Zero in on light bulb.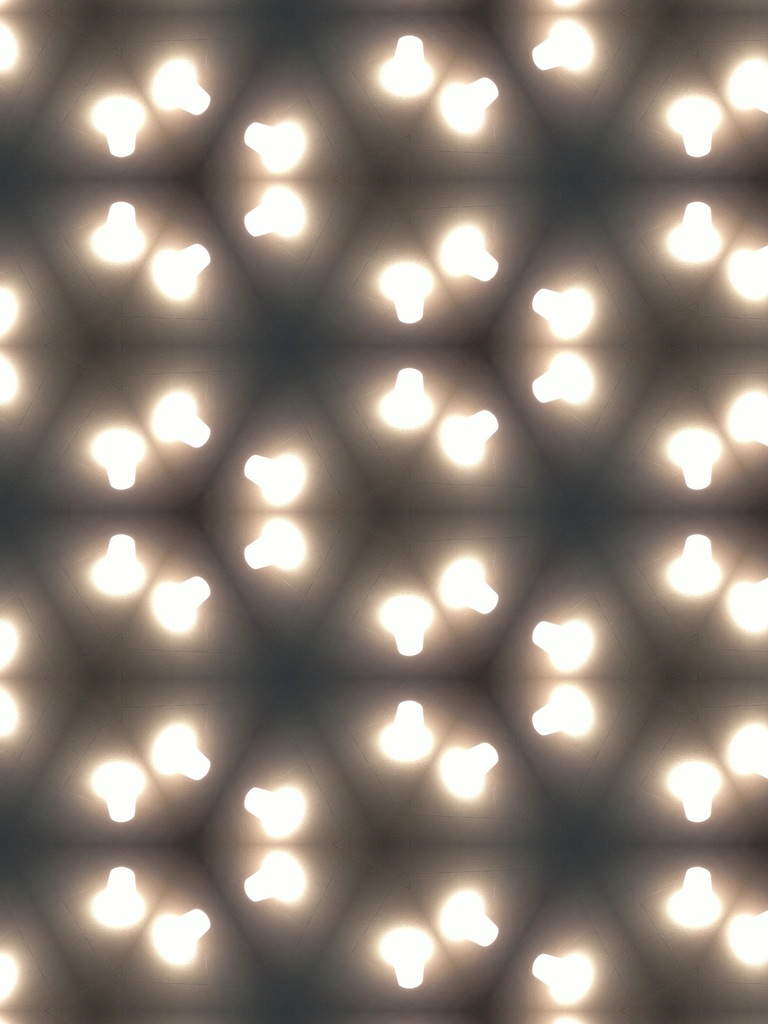
Zeroed in: Rect(378, 256, 436, 322).
